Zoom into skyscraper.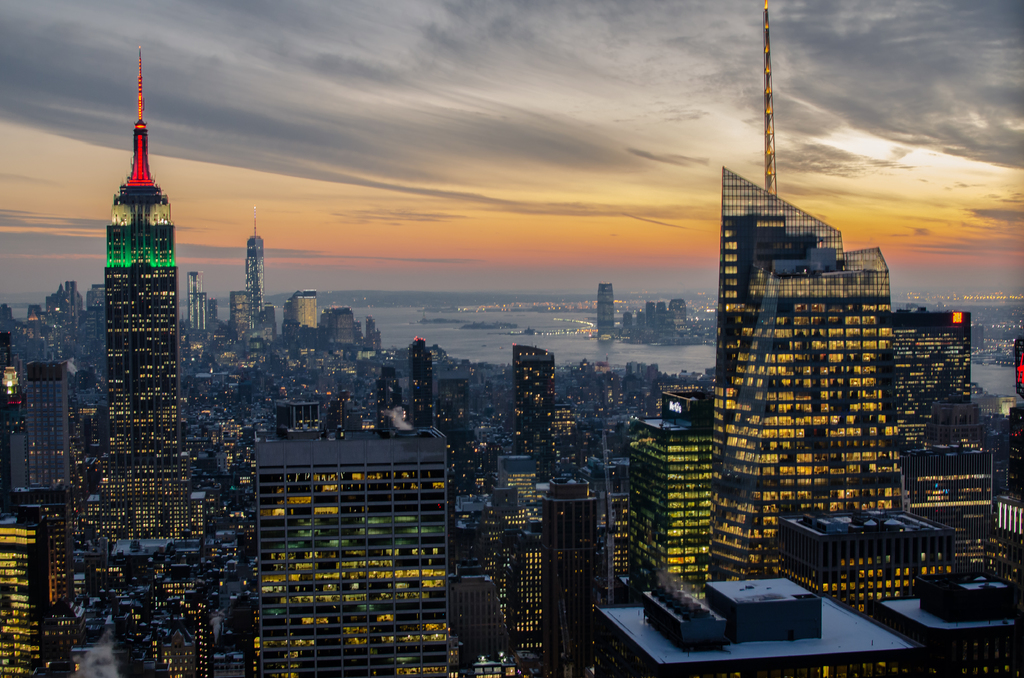
Zoom target: 241:206:270:318.
